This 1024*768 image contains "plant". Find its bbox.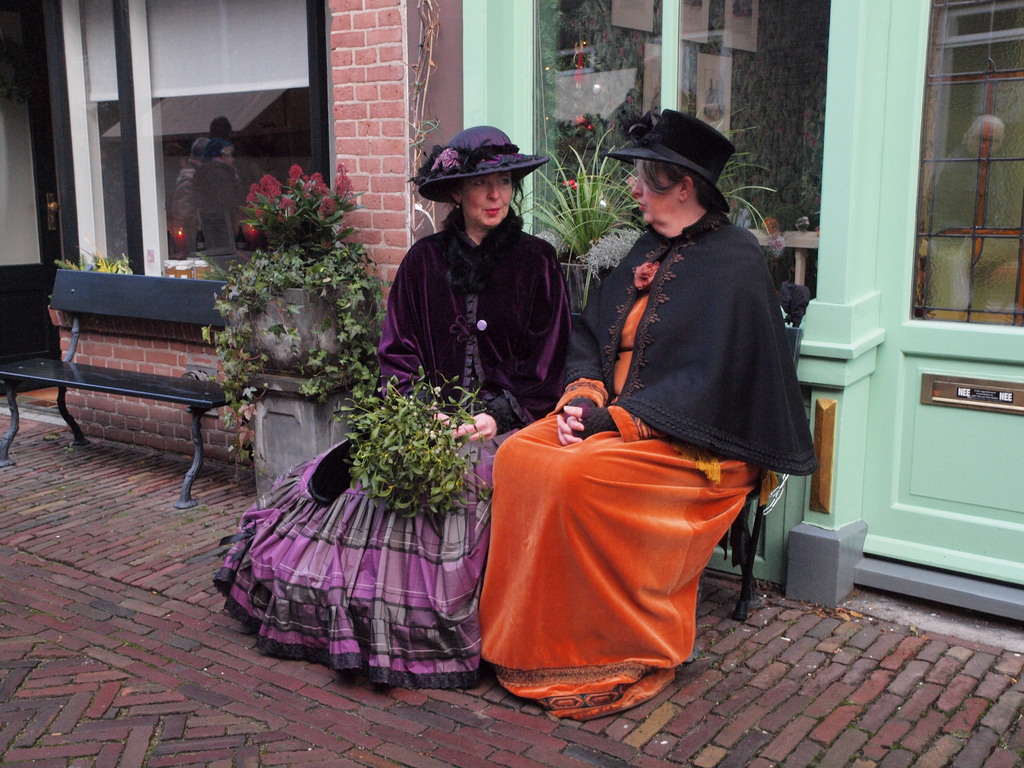
left=701, top=99, right=782, bottom=252.
